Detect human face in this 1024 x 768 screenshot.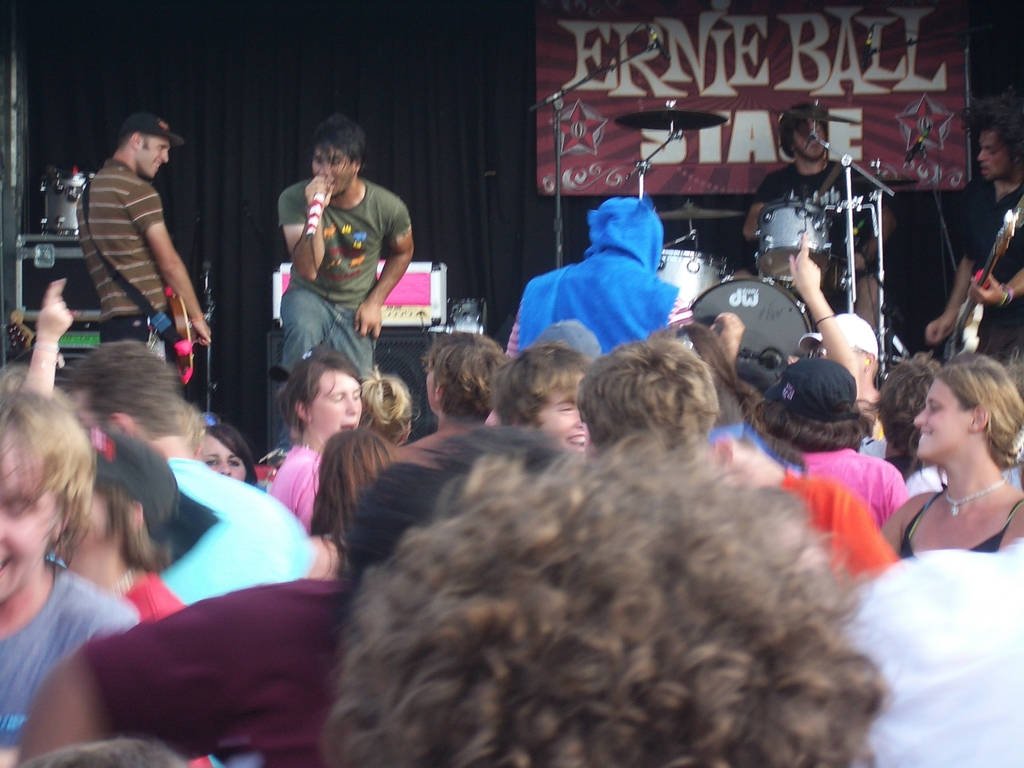
Detection: (189, 430, 249, 486).
